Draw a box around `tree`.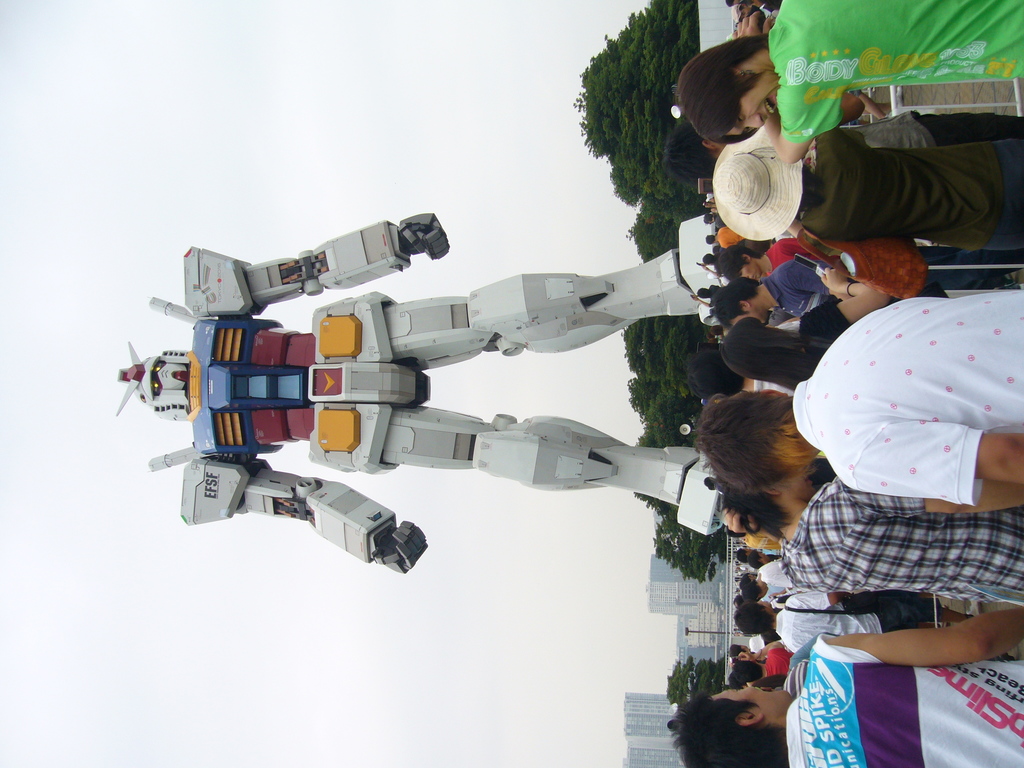
detection(652, 650, 743, 705).
